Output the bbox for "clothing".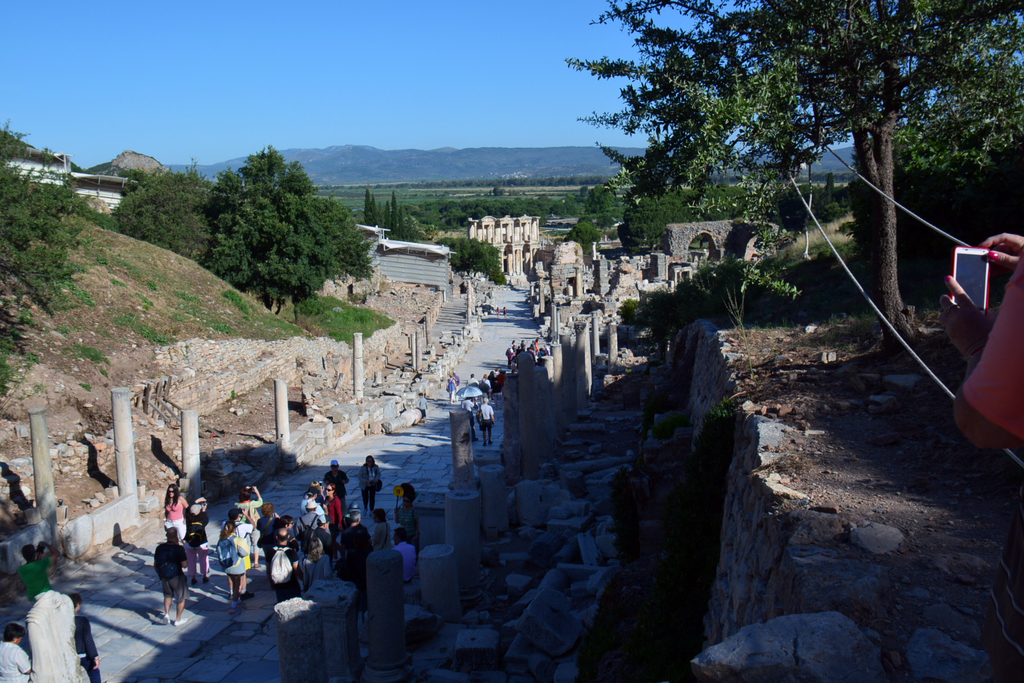
{"x1": 77, "y1": 613, "x2": 107, "y2": 682}.
